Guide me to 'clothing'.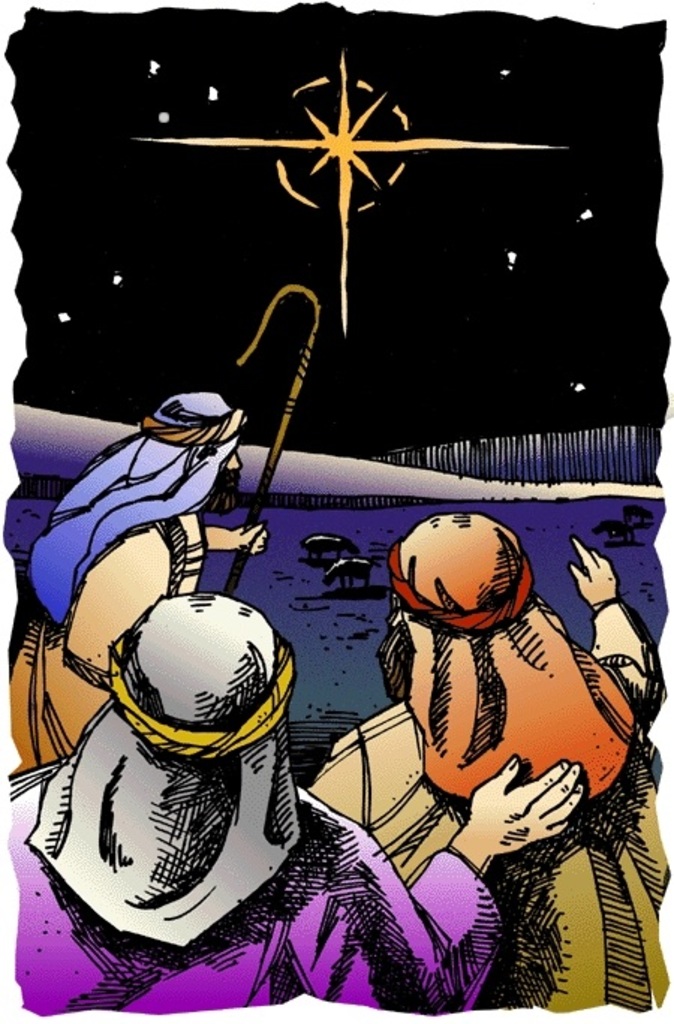
Guidance: locate(25, 783, 490, 1020).
